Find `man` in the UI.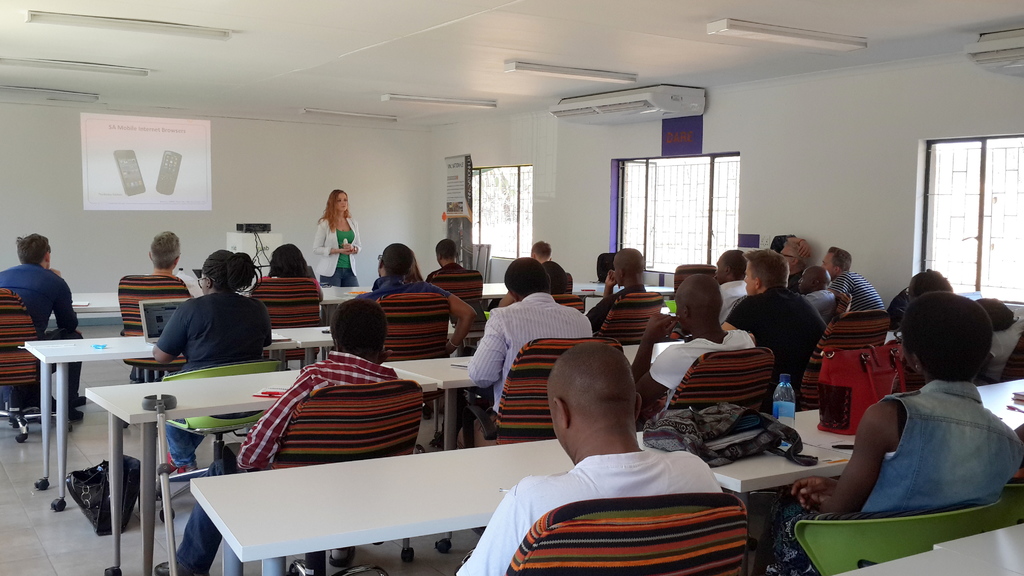
UI element at region(150, 248, 273, 479).
